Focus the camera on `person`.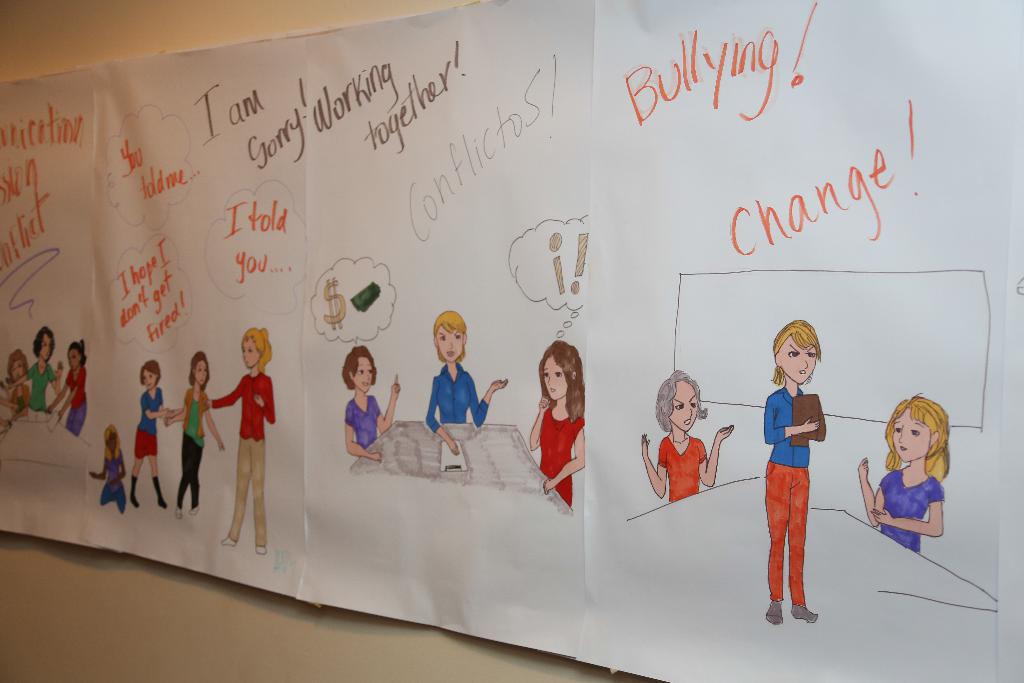
Focus region: rect(423, 310, 509, 453).
